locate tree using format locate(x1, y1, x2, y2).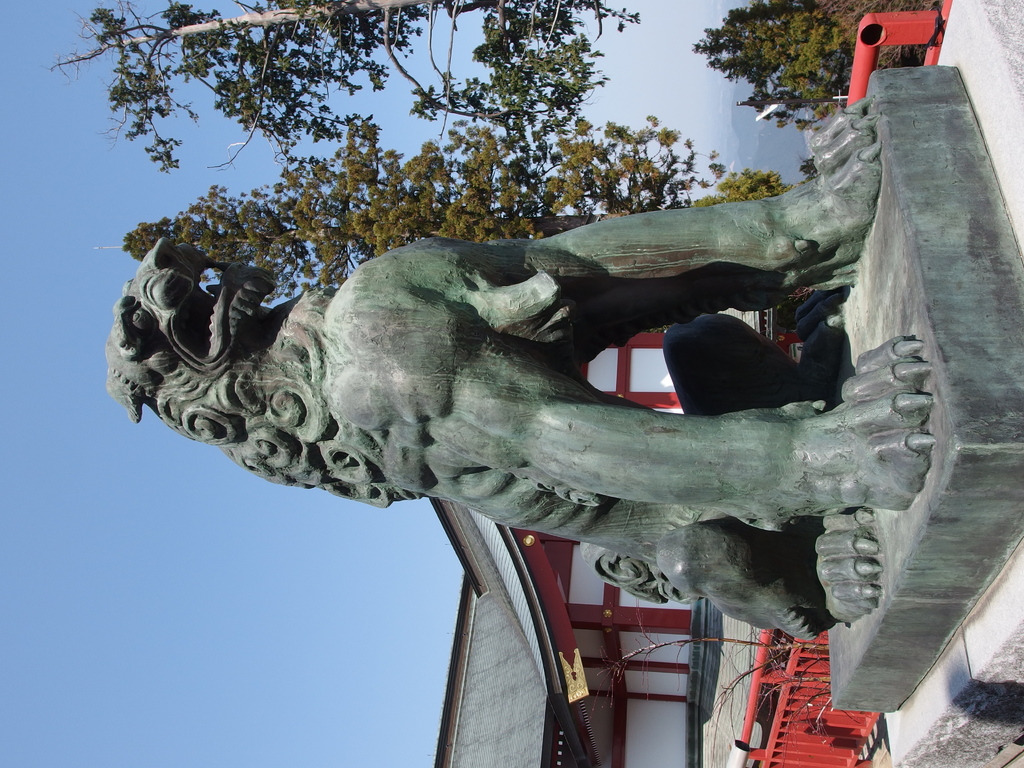
locate(45, 2, 643, 182).
